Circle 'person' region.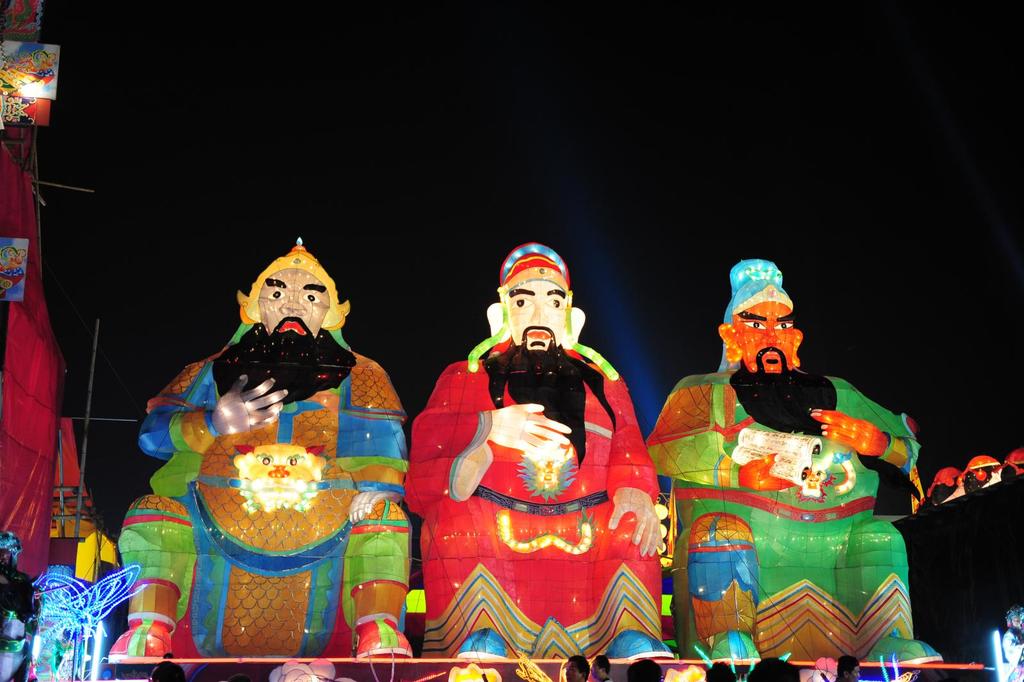
Region: {"left": 746, "top": 644, "right": 796, "bottom": 681}.
